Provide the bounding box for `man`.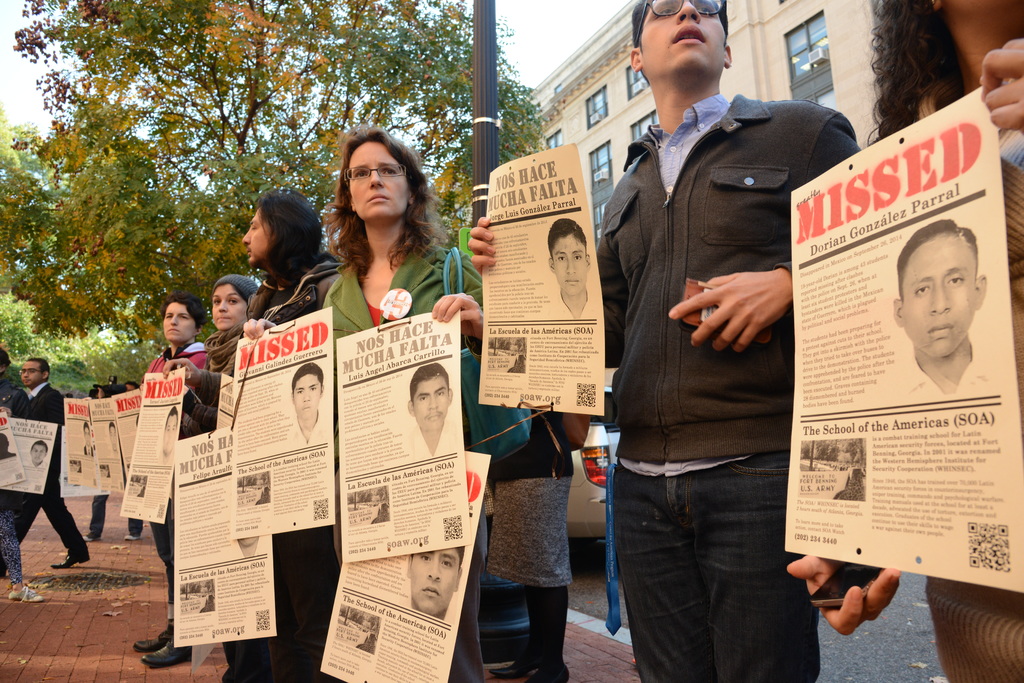
<region>594, 0, 849, 632</region>.
